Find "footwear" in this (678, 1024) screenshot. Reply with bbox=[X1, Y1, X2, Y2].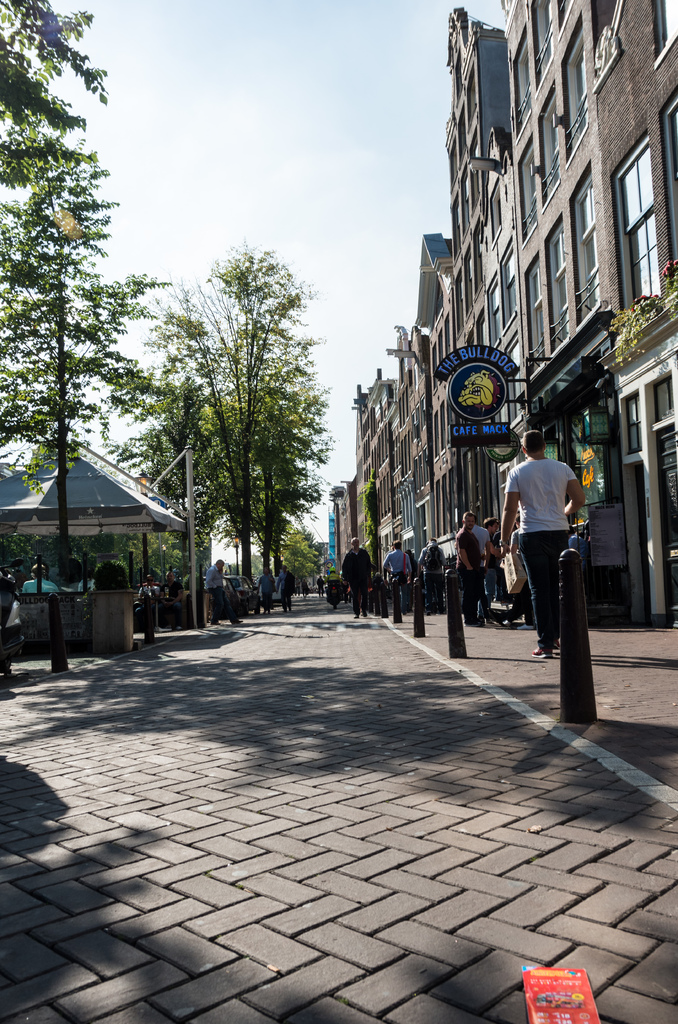
bbox=[529, 644, 549, 655].
